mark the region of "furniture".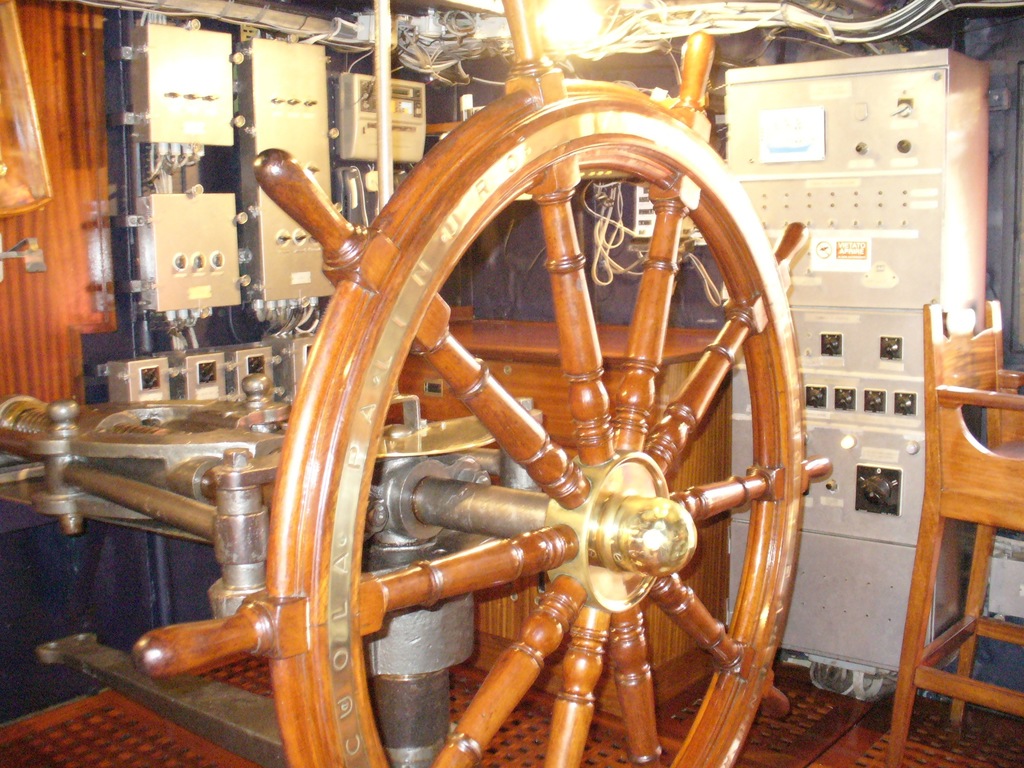
Region: box=[886, 301, 1023, 767].
